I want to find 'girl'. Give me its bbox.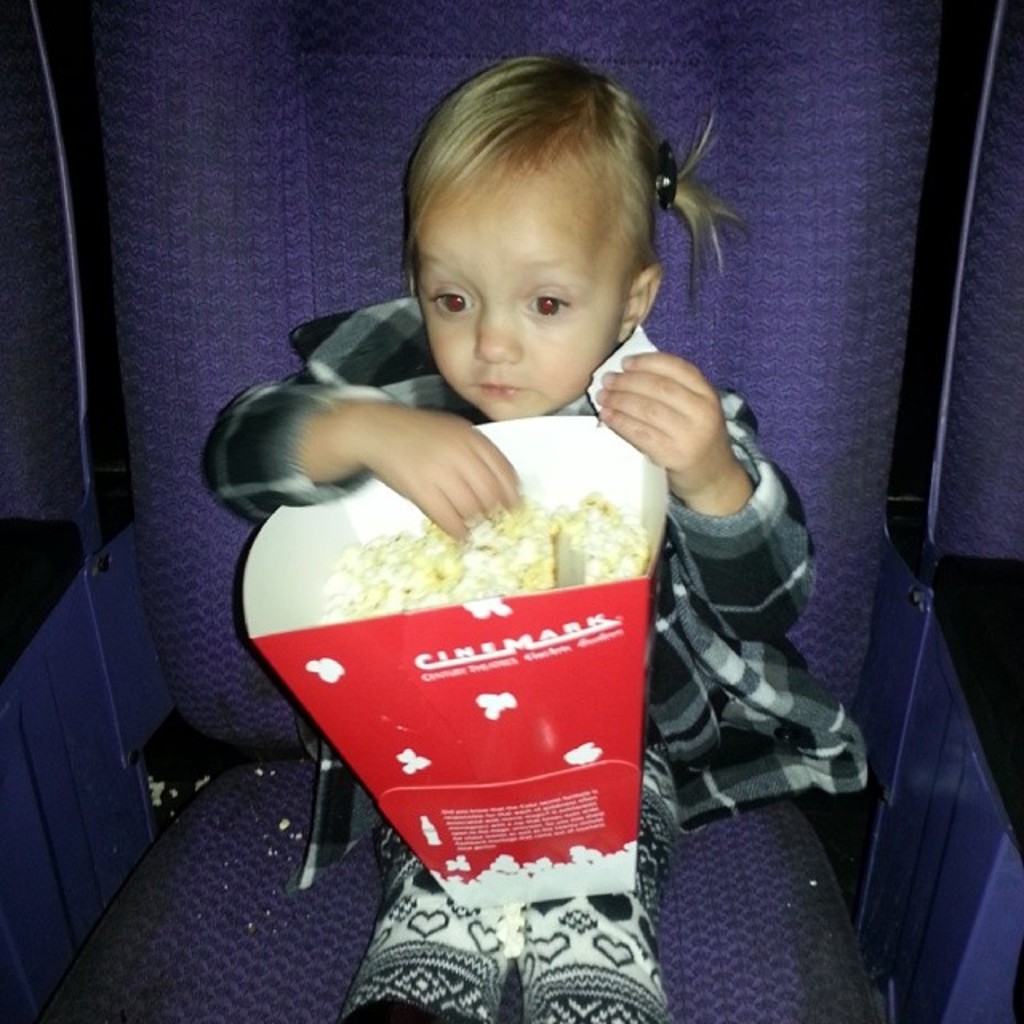
{"x1": 200, "y1": 53, "x2": 870, "y2": 1022}.
